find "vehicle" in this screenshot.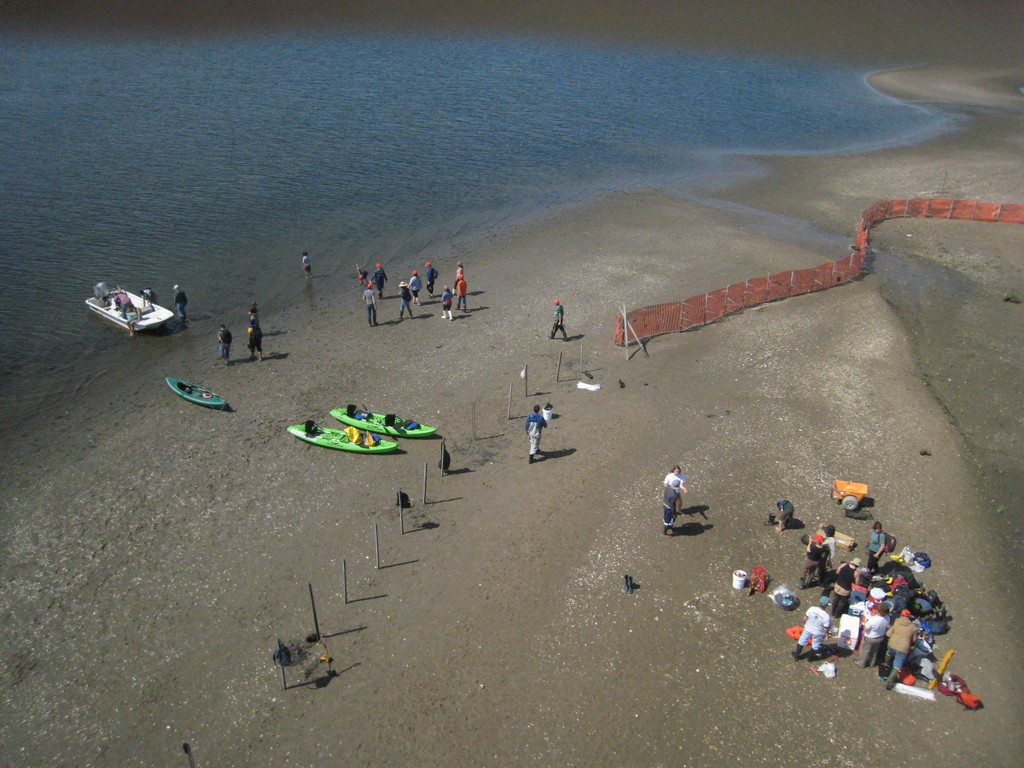
The bounding box for "vehicle" is select_region(282, 426, 398, 458).
